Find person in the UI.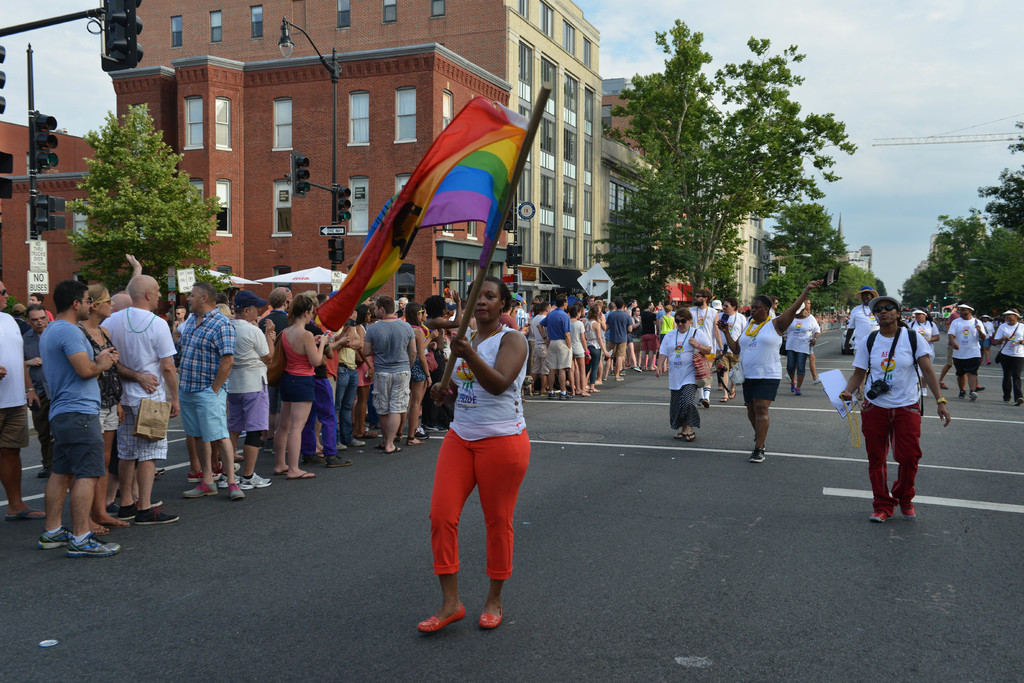
UI element at 904,306,941,400.
